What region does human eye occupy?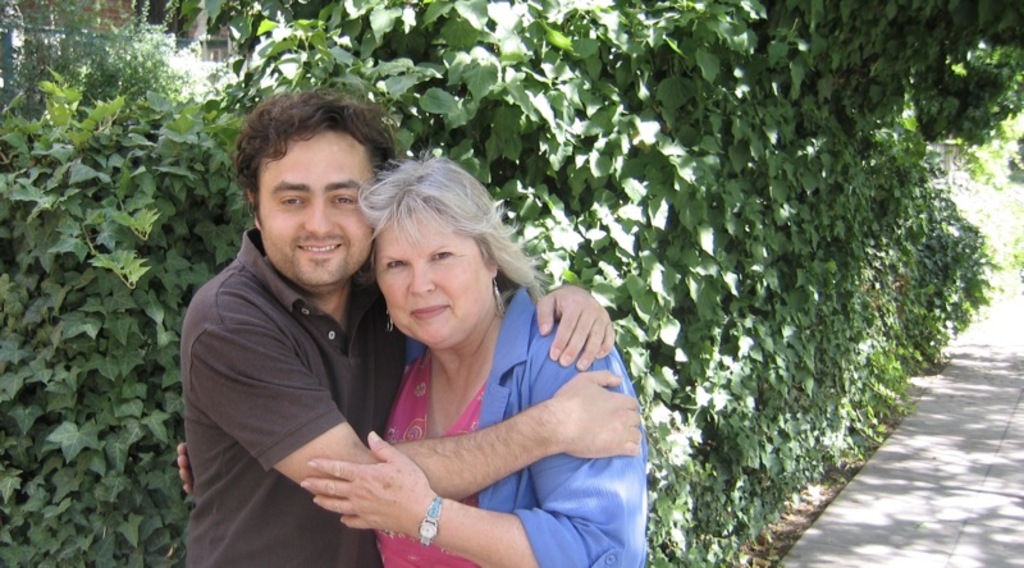
(x1=275, y1=196, x2=307, y2=209).
